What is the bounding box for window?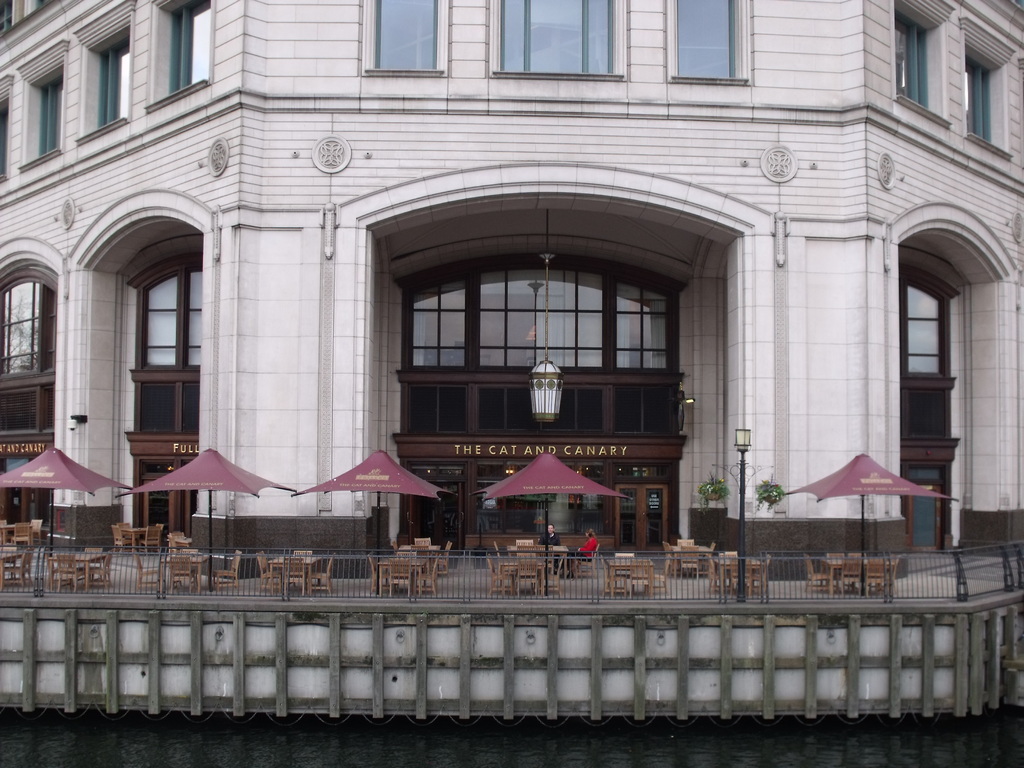
[157,0,205,93].
